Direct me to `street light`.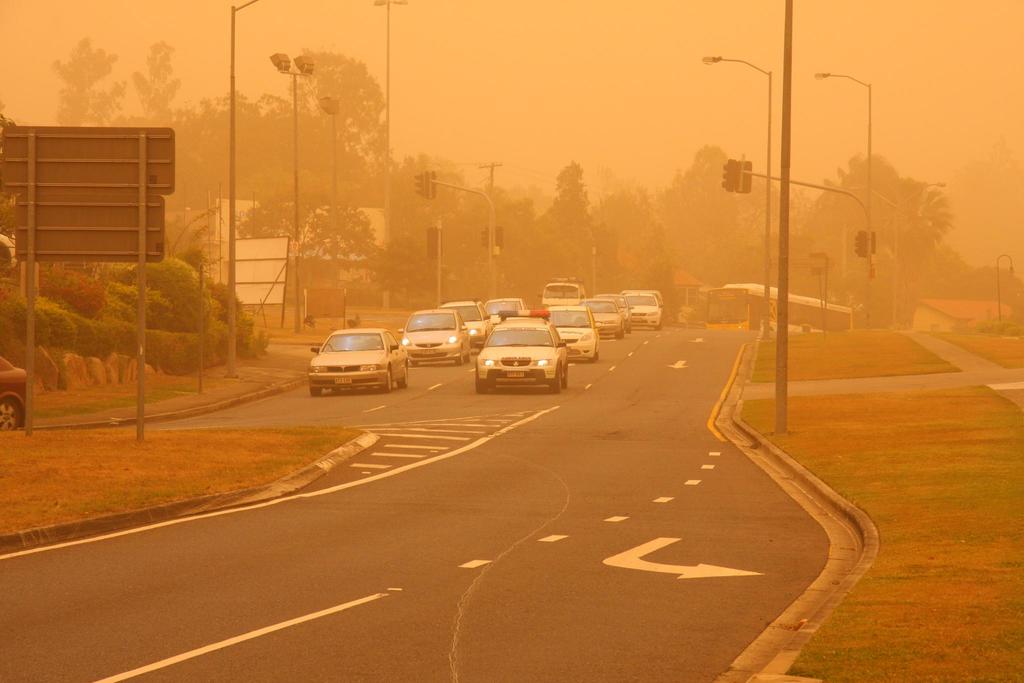
Direction: <box>812,62,876,325</box>.
